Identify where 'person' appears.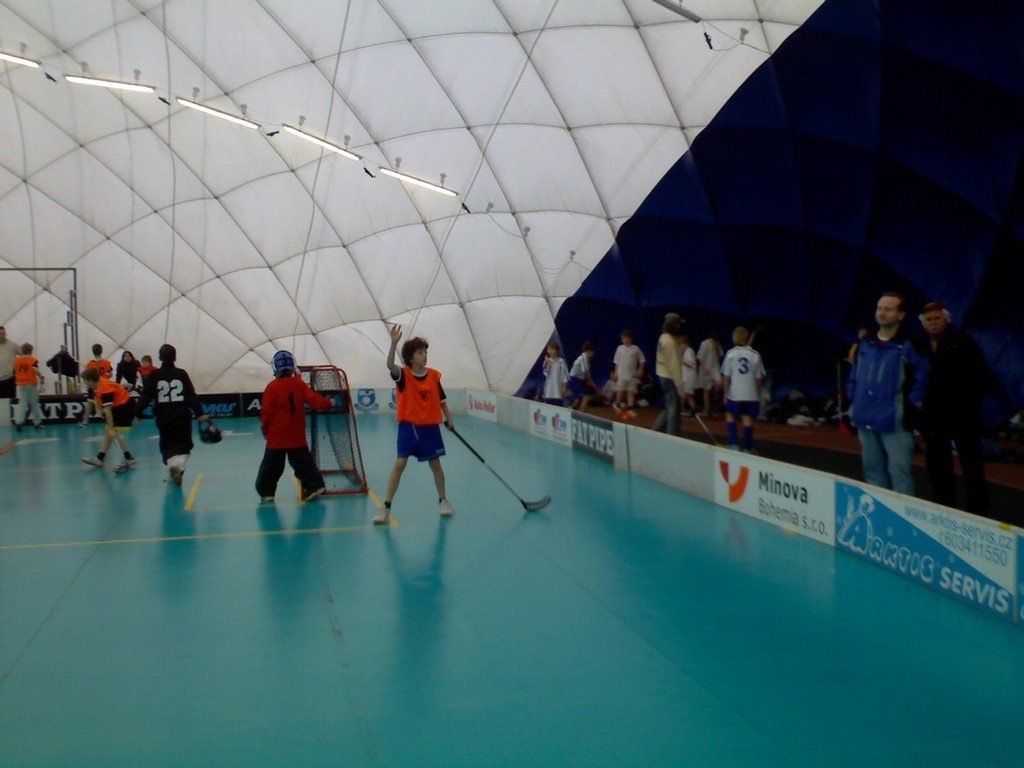
Appears at (692,329,723,414).
